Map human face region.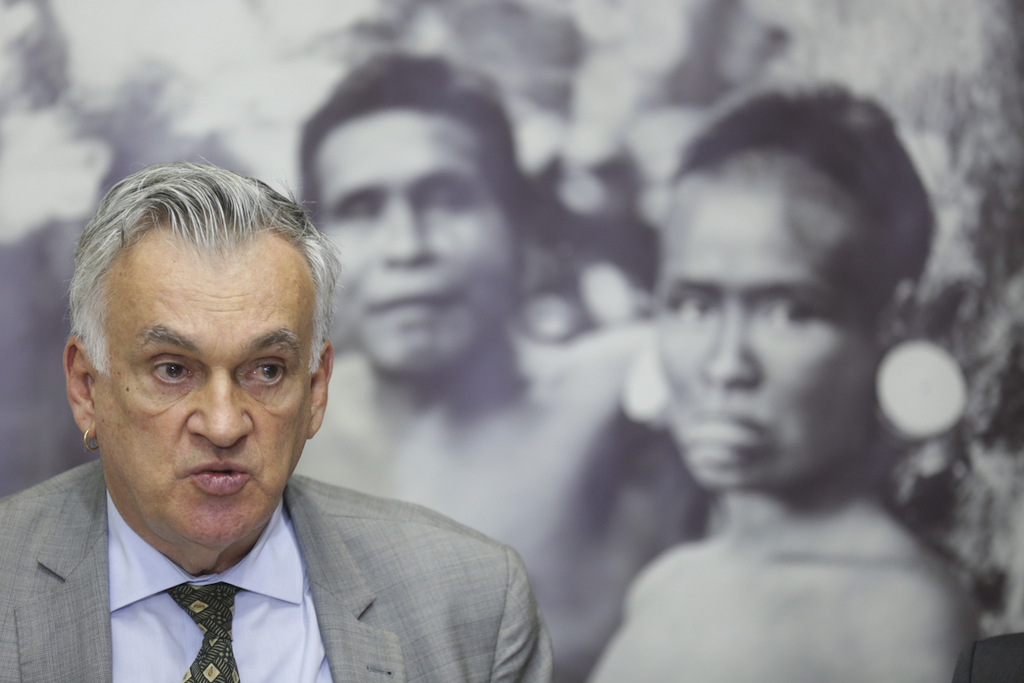
Mapped to x1=107, y1=251, x2=308, y2=547.
